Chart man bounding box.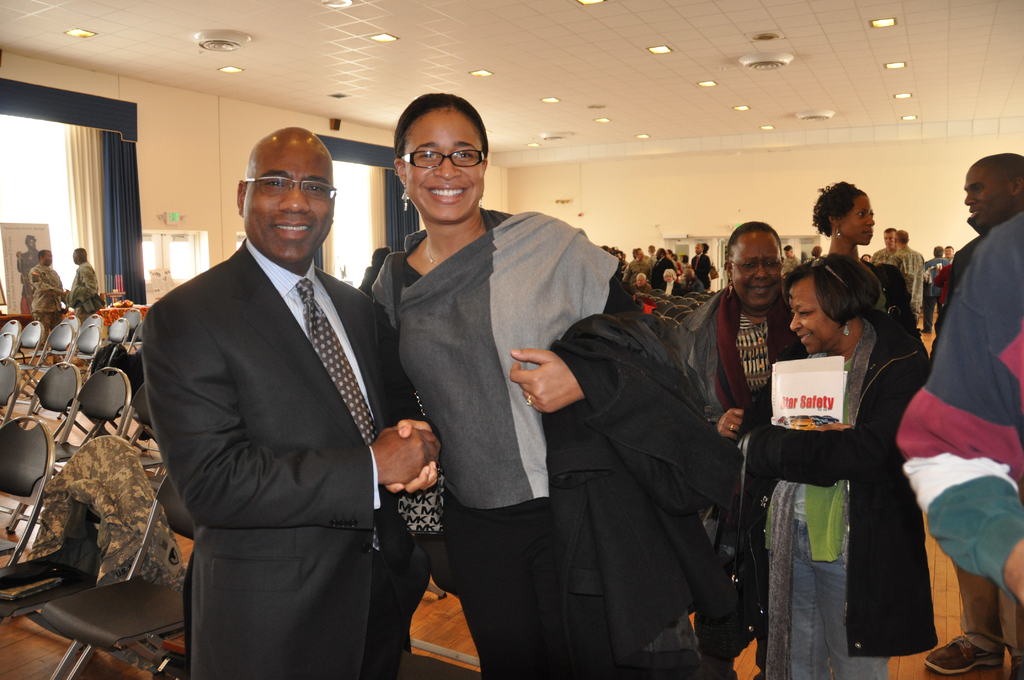
Charted: bbox=(925, 244, 950, 311).
